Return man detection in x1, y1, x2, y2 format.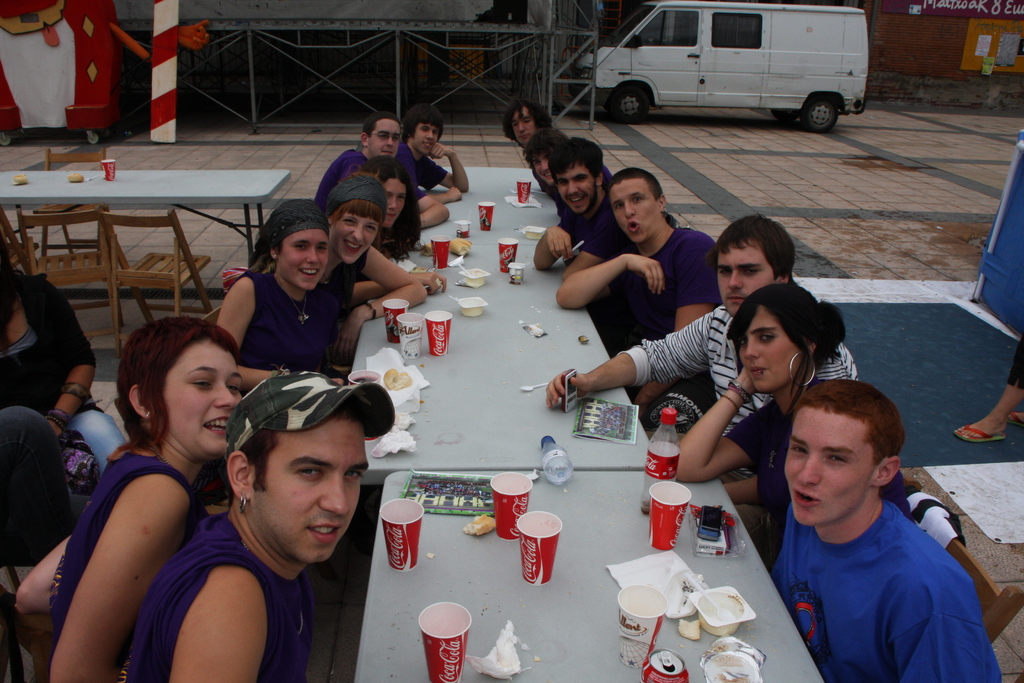
526, 128, 572, 191.
